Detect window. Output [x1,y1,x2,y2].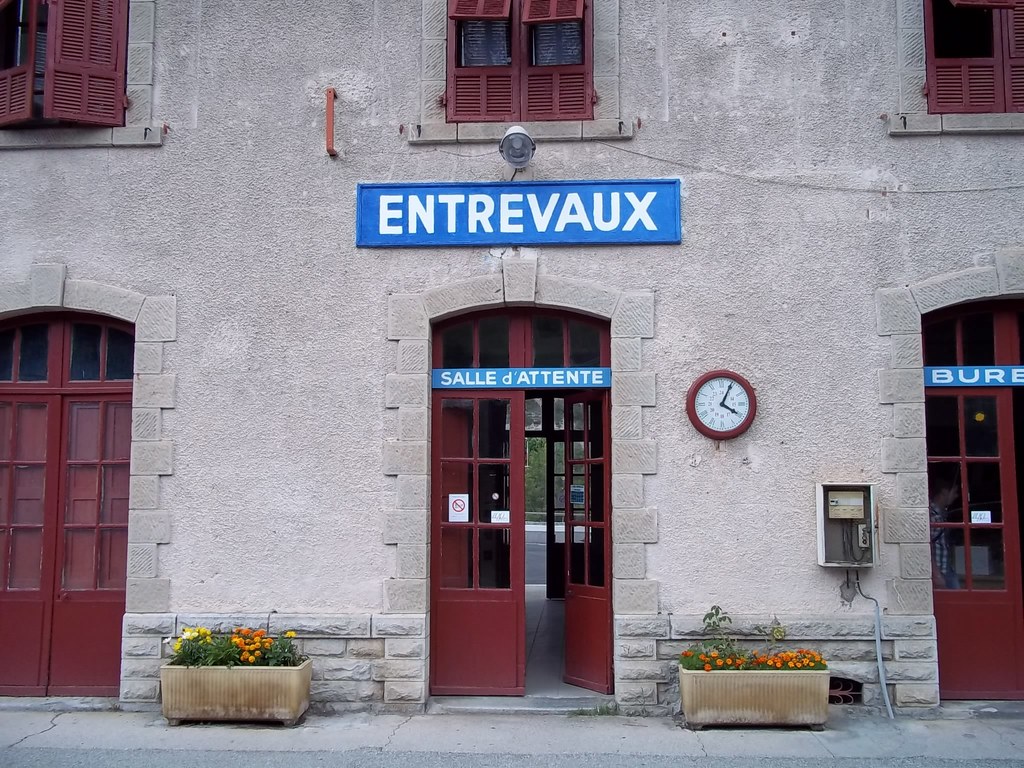
[436,311,607,372].
